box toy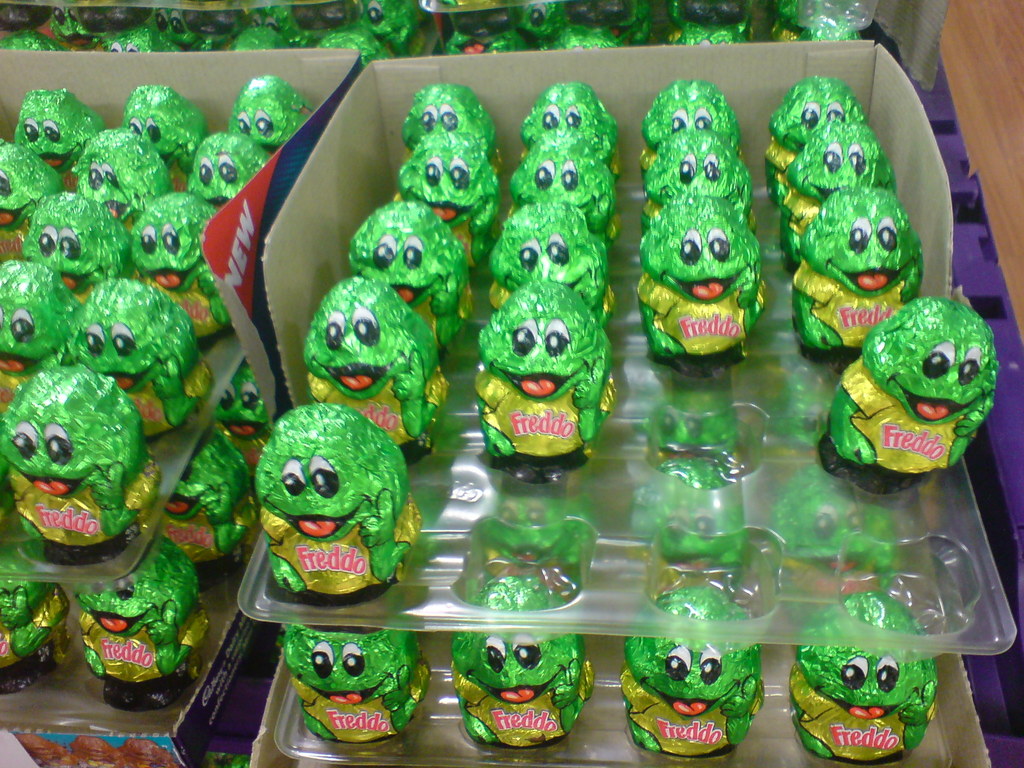
bbox=(297, 276, 451, 463)
